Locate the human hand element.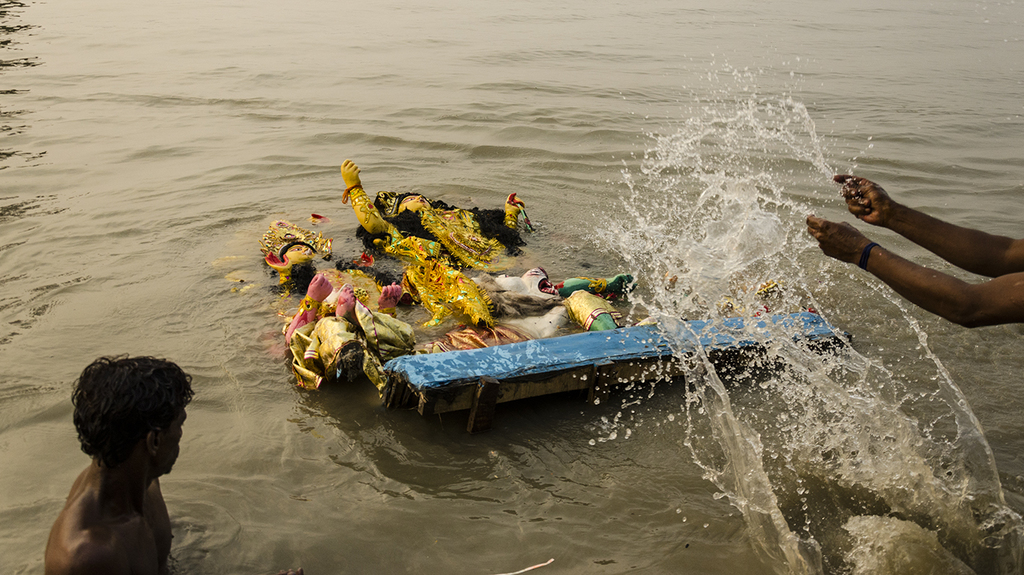
Element bbox: detection(805, 217, 867, 268).
